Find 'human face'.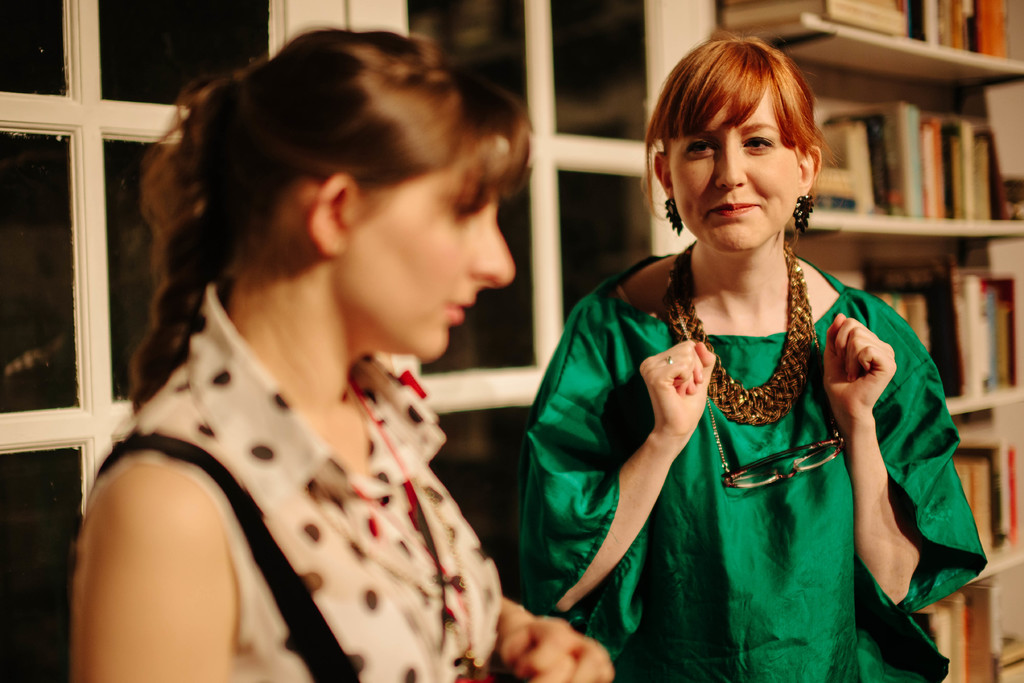
345:152:514:362.
